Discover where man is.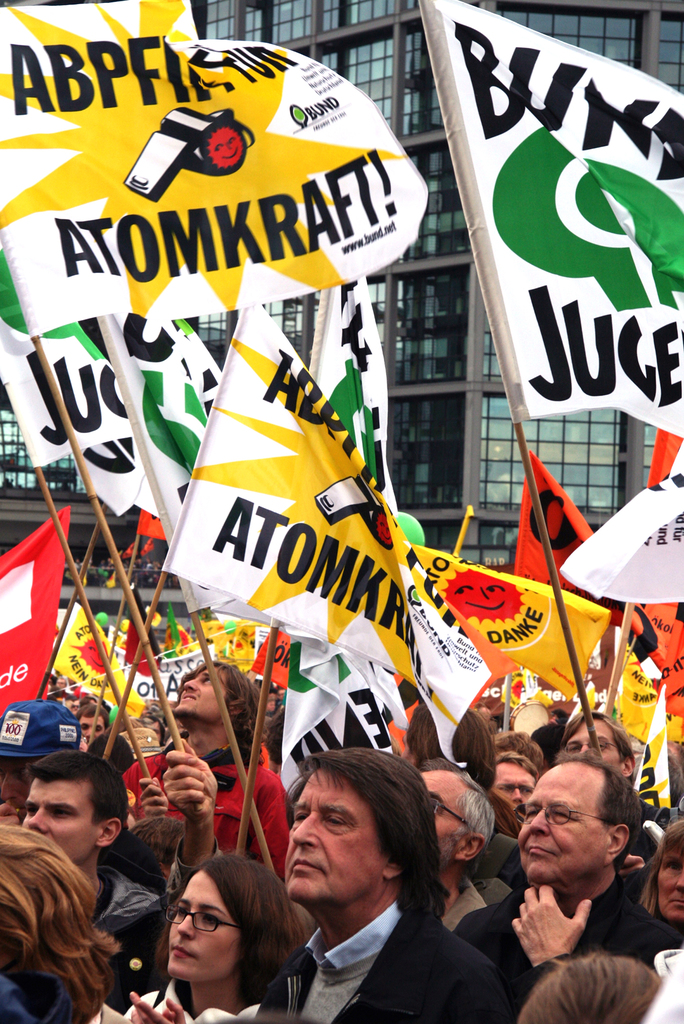
Discovered at bbox=(13, 758, 170, 1000).
